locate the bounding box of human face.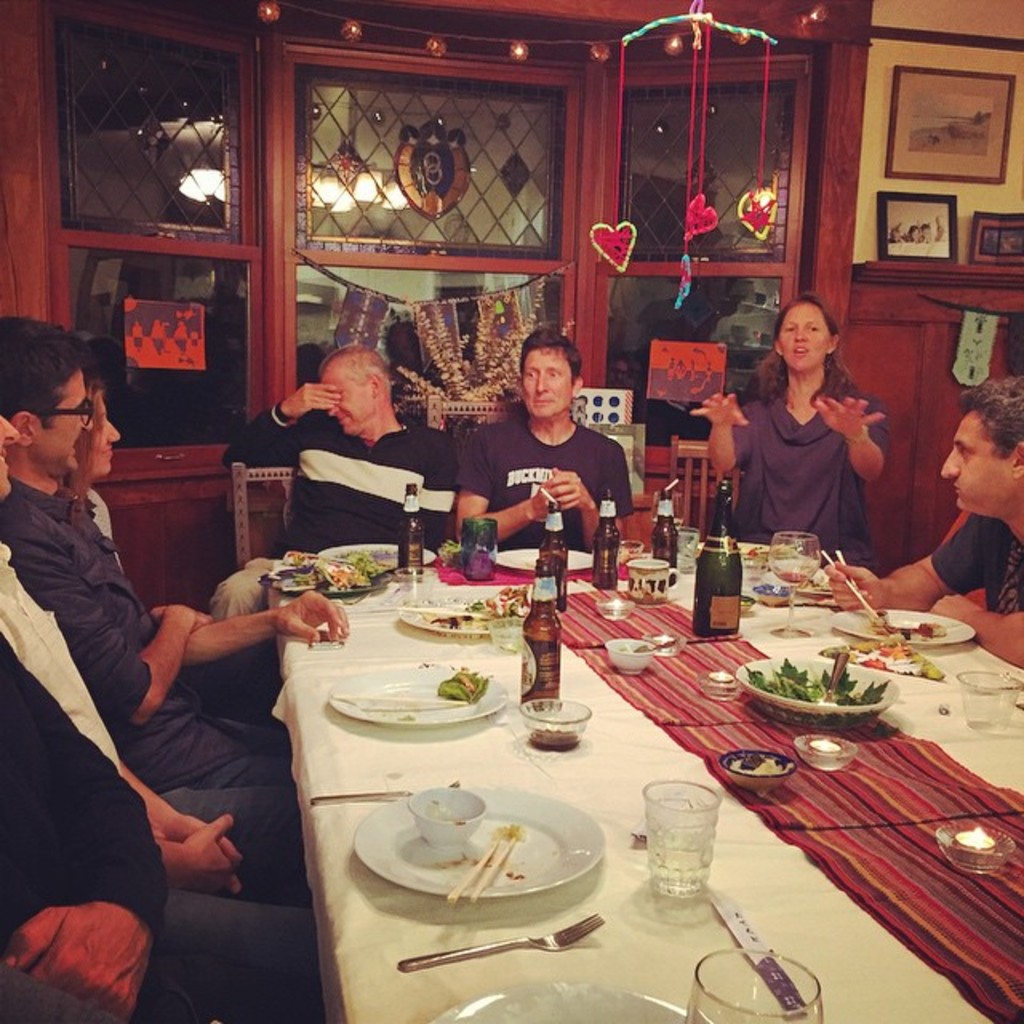
Bounding box: <region>0, 413, 24, 496</region>.
